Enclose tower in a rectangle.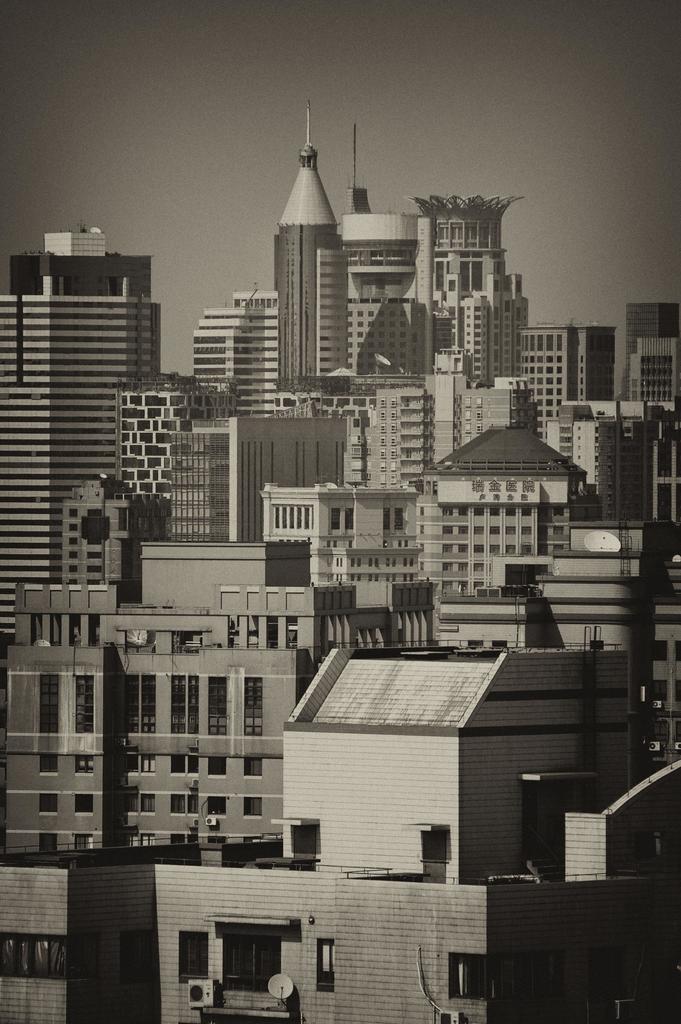
[x1=406, y1=181, x2=527, y2=355].
